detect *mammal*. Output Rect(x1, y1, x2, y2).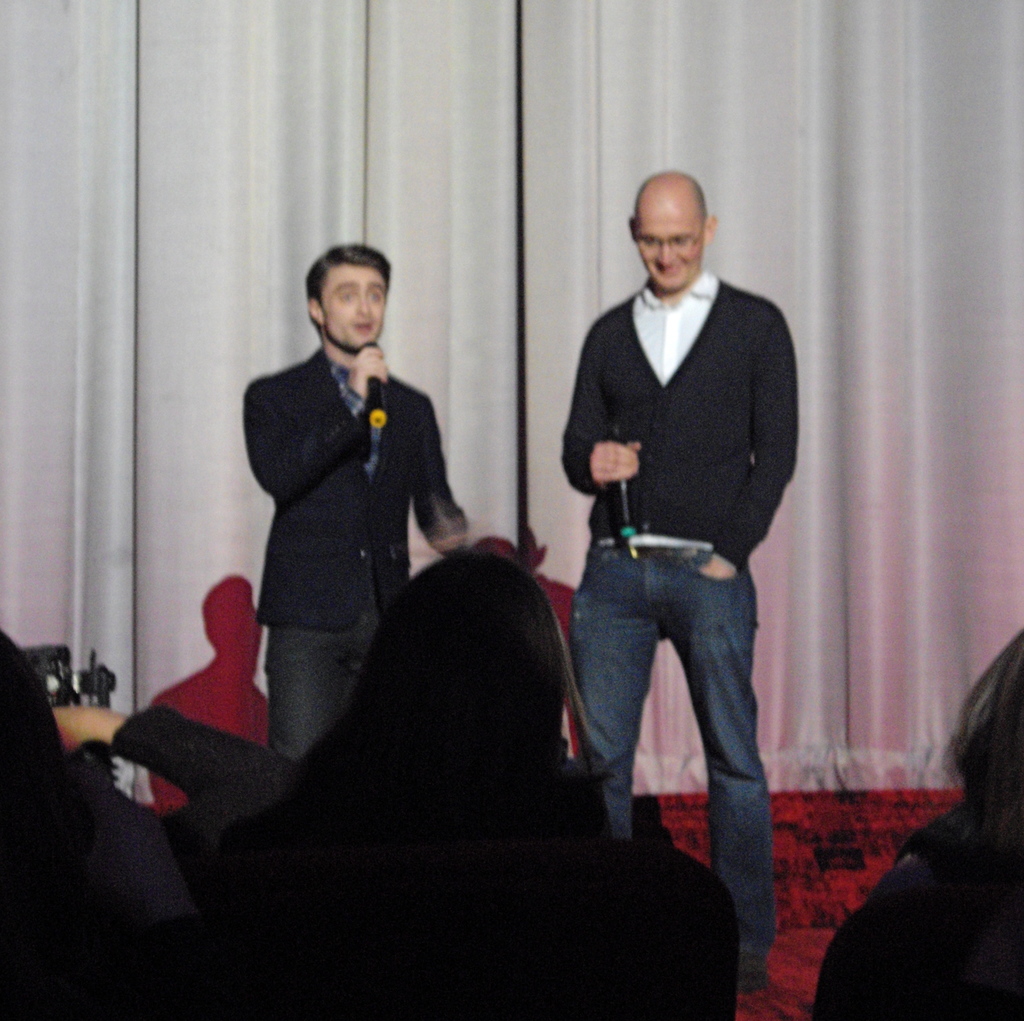
Rect(548, 174, 818, 975).
